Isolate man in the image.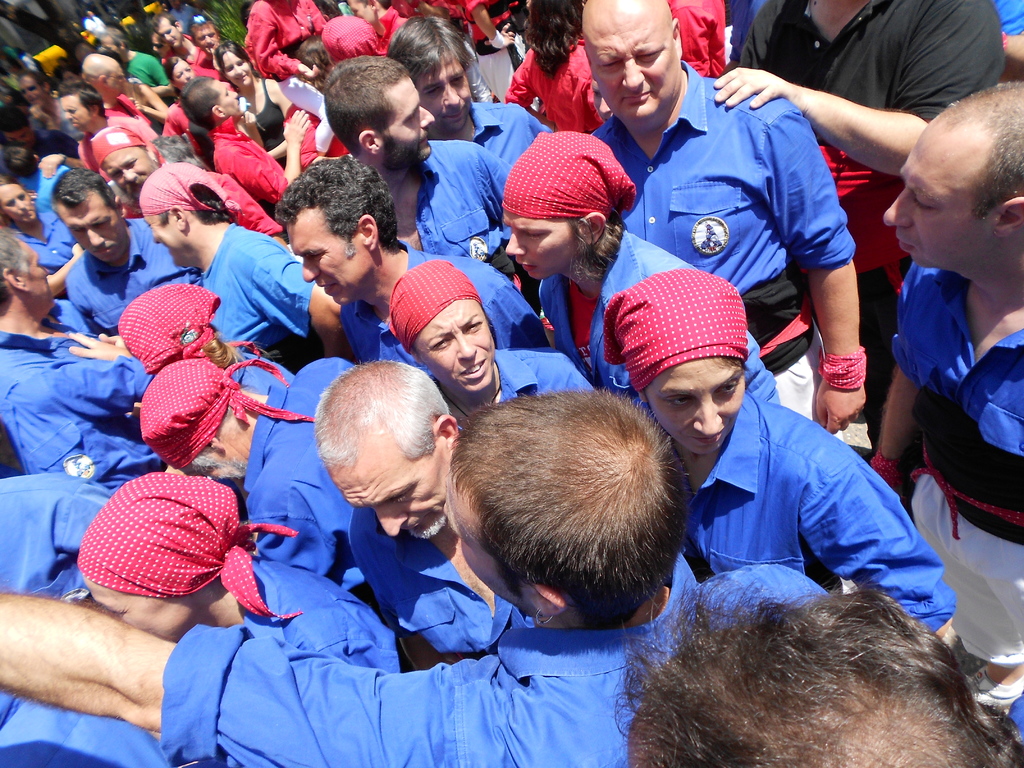
Isolated region: (x1=140, y1=154, x2=340, y2=380).
